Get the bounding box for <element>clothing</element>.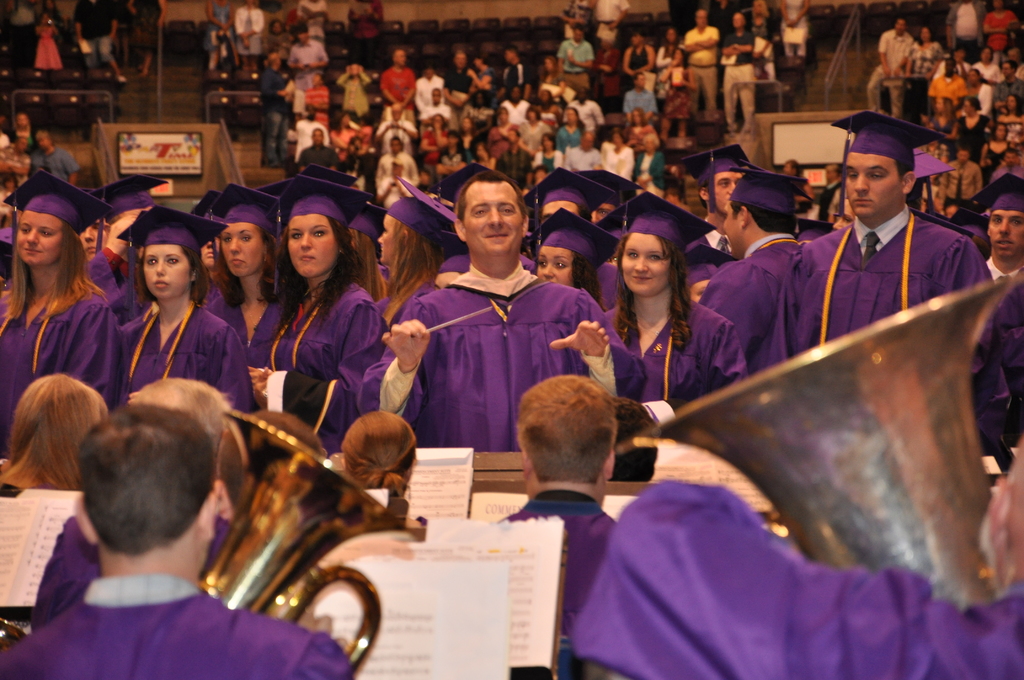
{"left": 0, "top": 574, "right": 358, "bottom": 679}.
